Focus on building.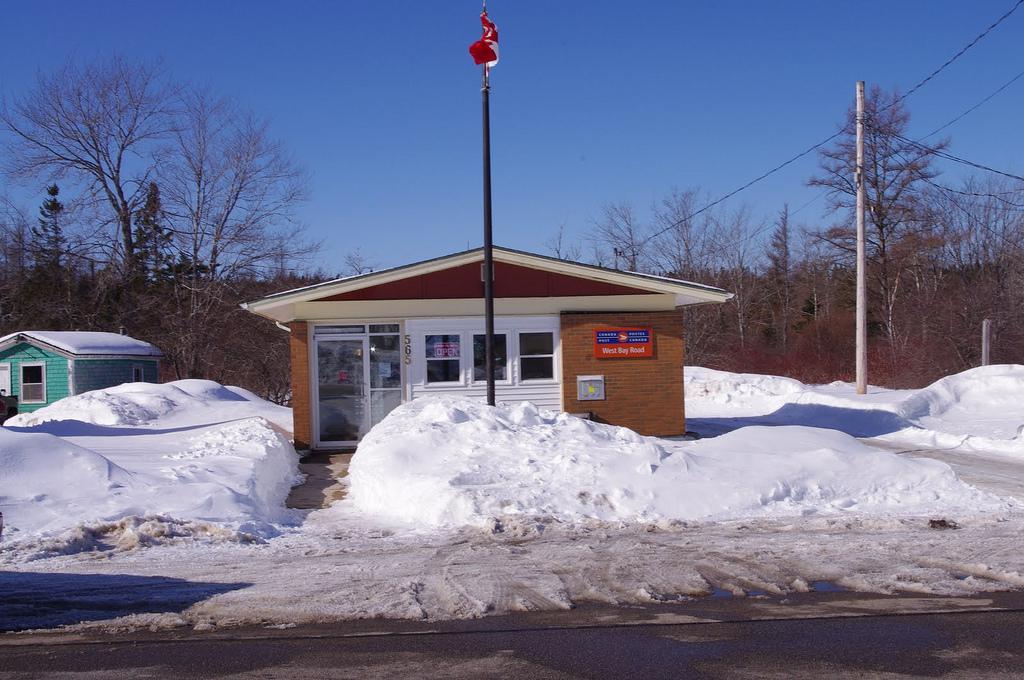
Focused at 0:329:162:416.
